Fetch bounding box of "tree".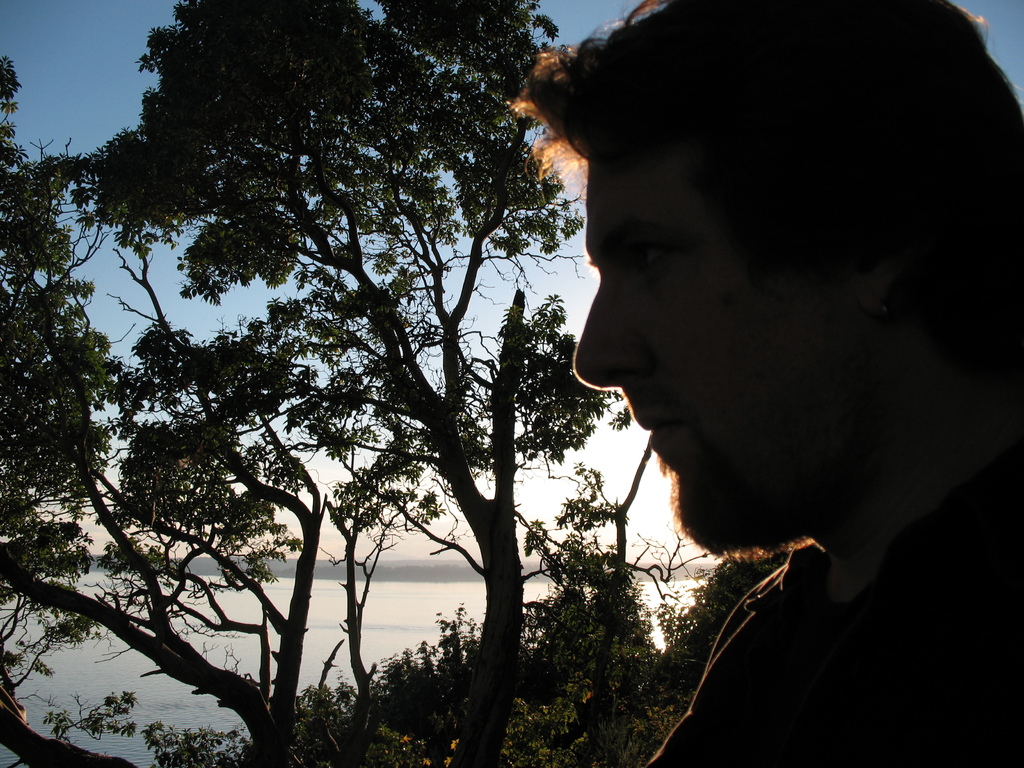
Bbox: (630, 550, 776, 684).
